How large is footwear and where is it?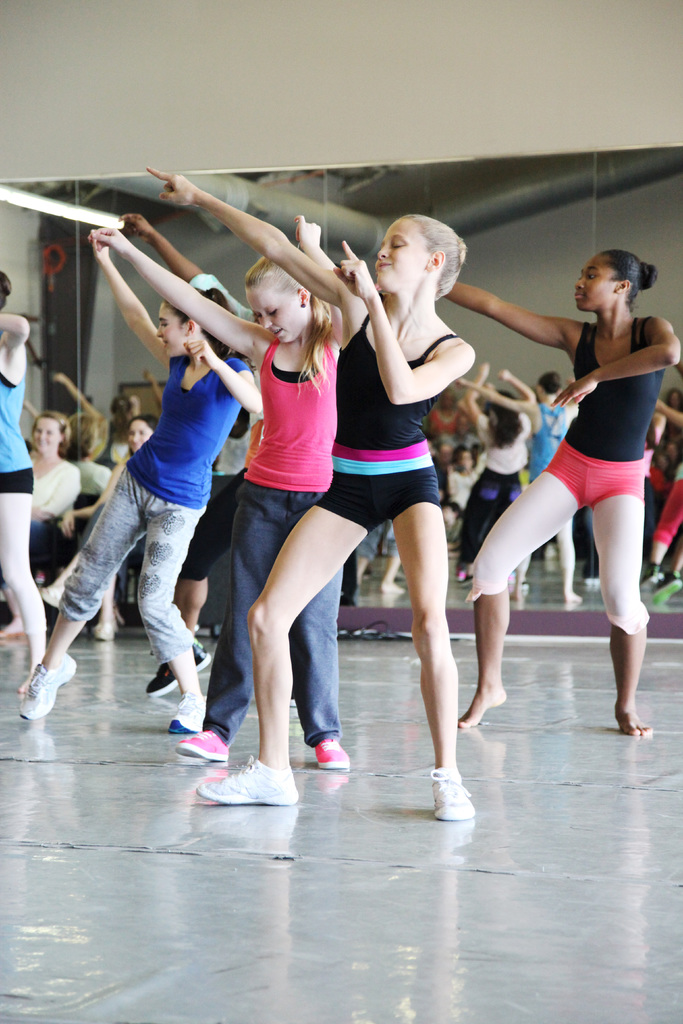
Bounding box: <region>38, 589, 56, 614</region>.
